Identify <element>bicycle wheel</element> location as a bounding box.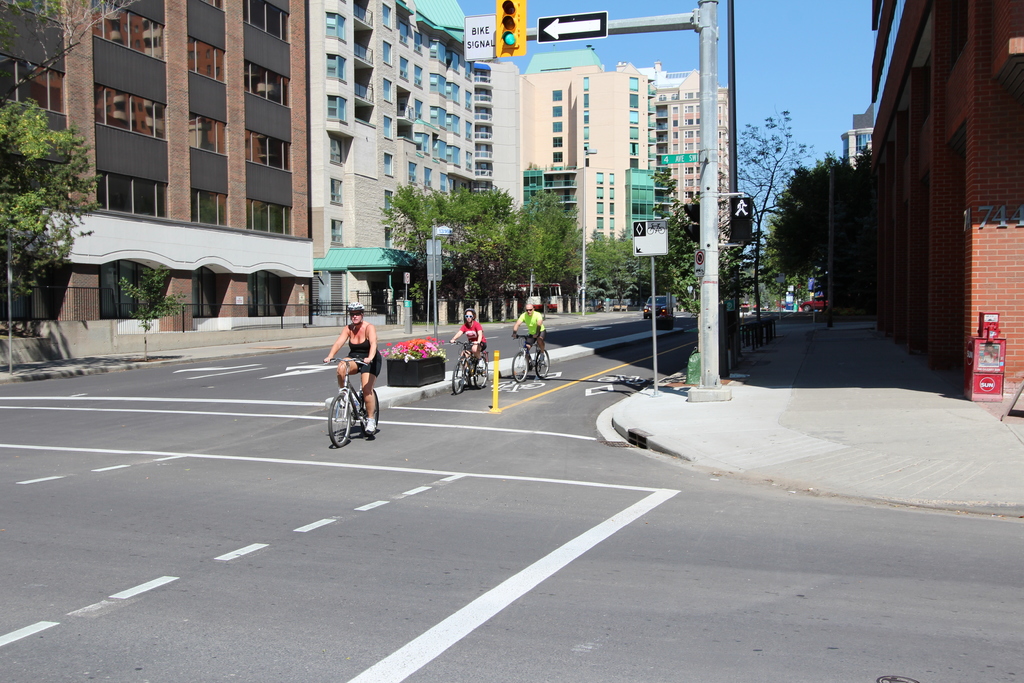
(left=359, top=394, right=377, bottom=440).
